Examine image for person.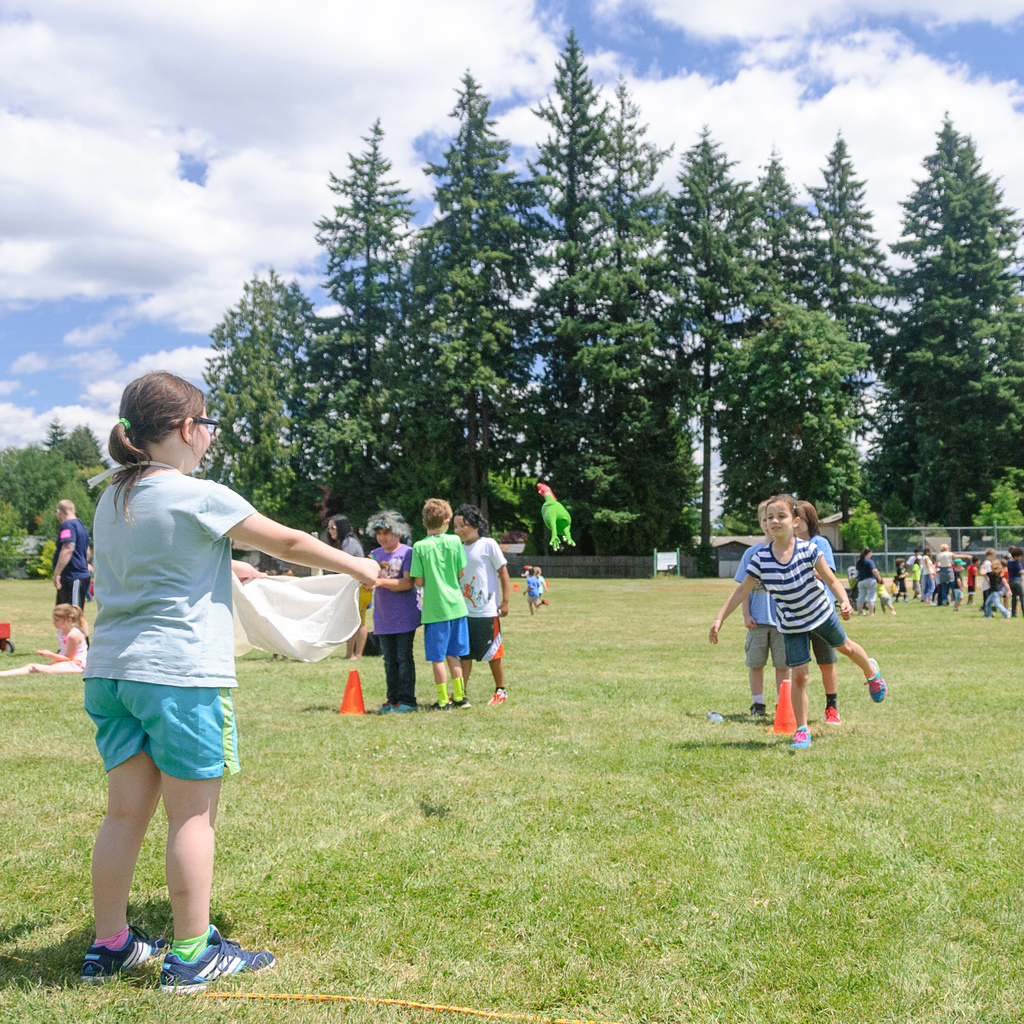
Examination result: BBox(991, 557, 1014, 623).
